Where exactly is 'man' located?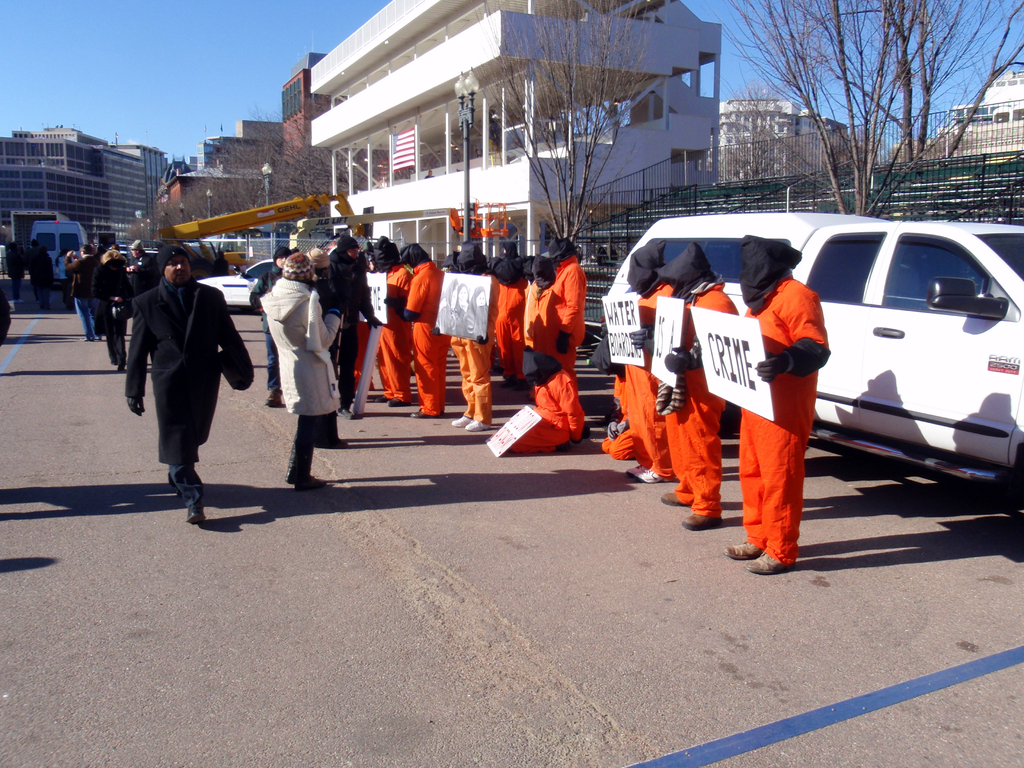
Its bounding box is (115,237,234,511).
